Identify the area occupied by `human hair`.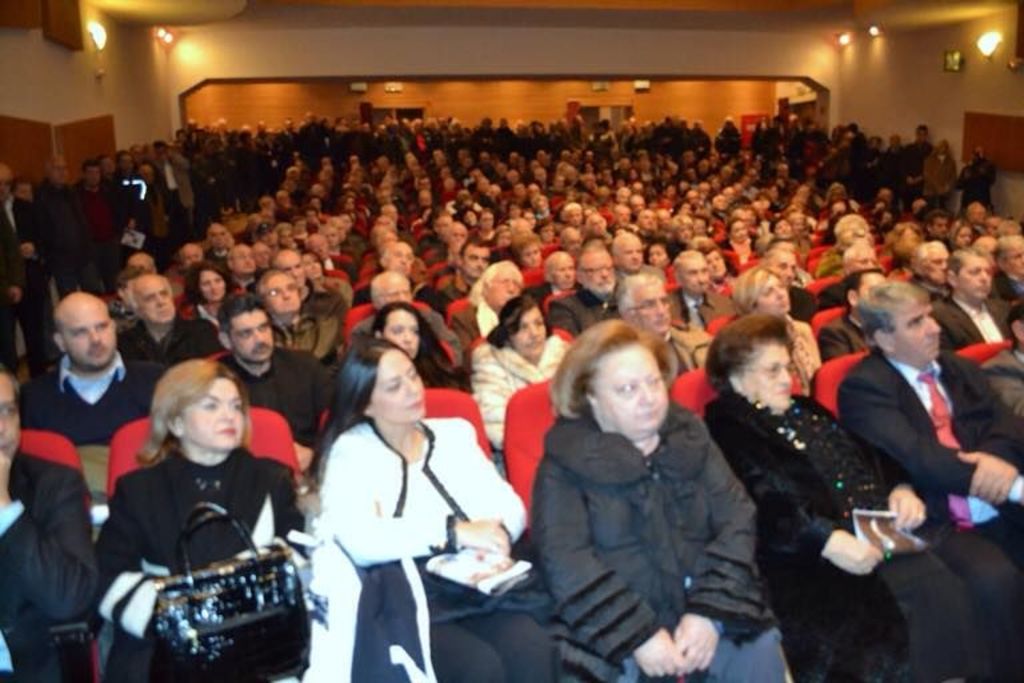
Area: <bbox>551, 319, 672, 426</bbox>.
